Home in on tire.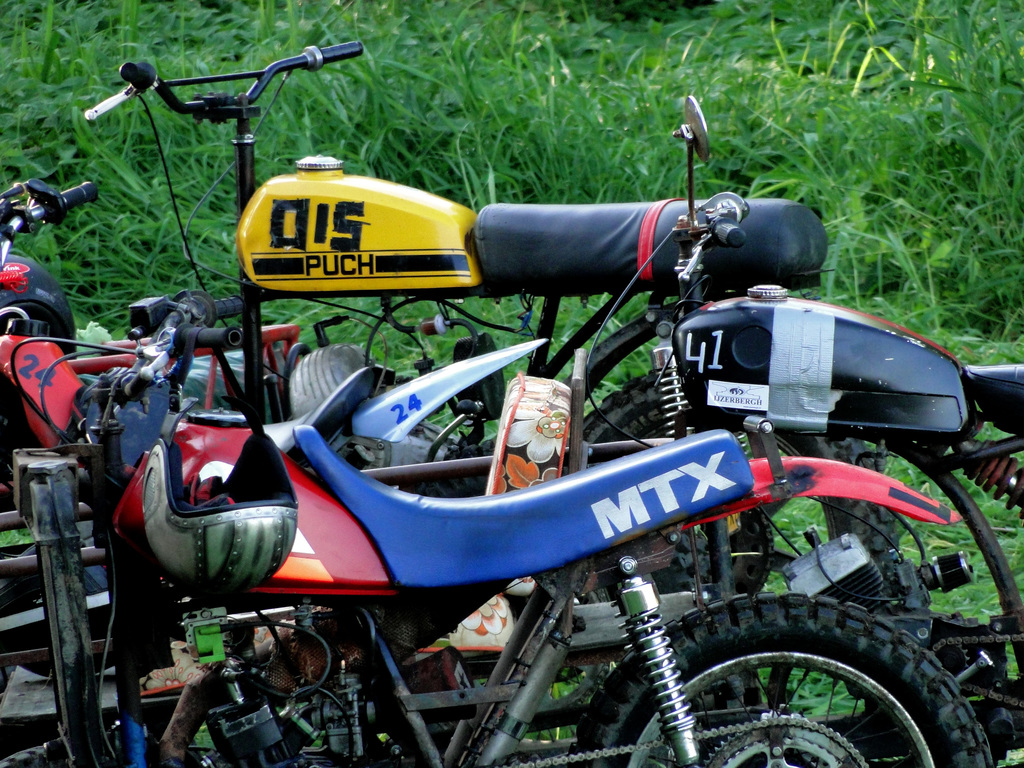
Homed in at (left=576, top=372, right=904, bottom=611).
